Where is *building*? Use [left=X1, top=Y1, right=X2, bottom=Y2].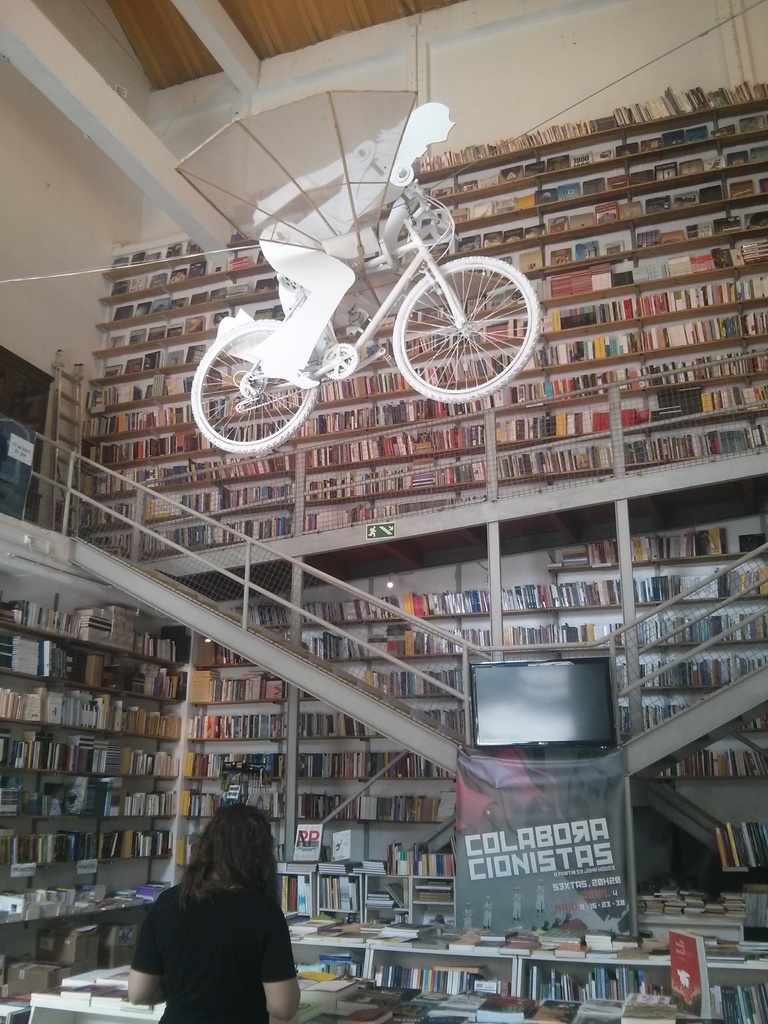
[left=0, top=0, right=765, bottom=1023].
